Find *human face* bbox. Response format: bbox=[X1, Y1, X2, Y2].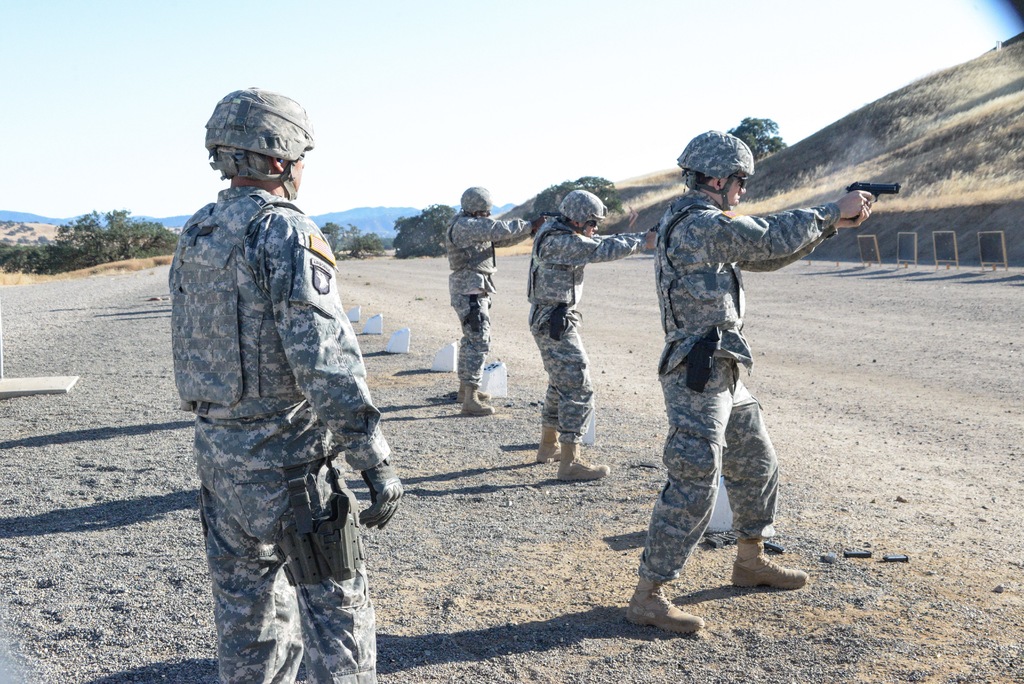
bbox=[292, 163, 304, 198].
